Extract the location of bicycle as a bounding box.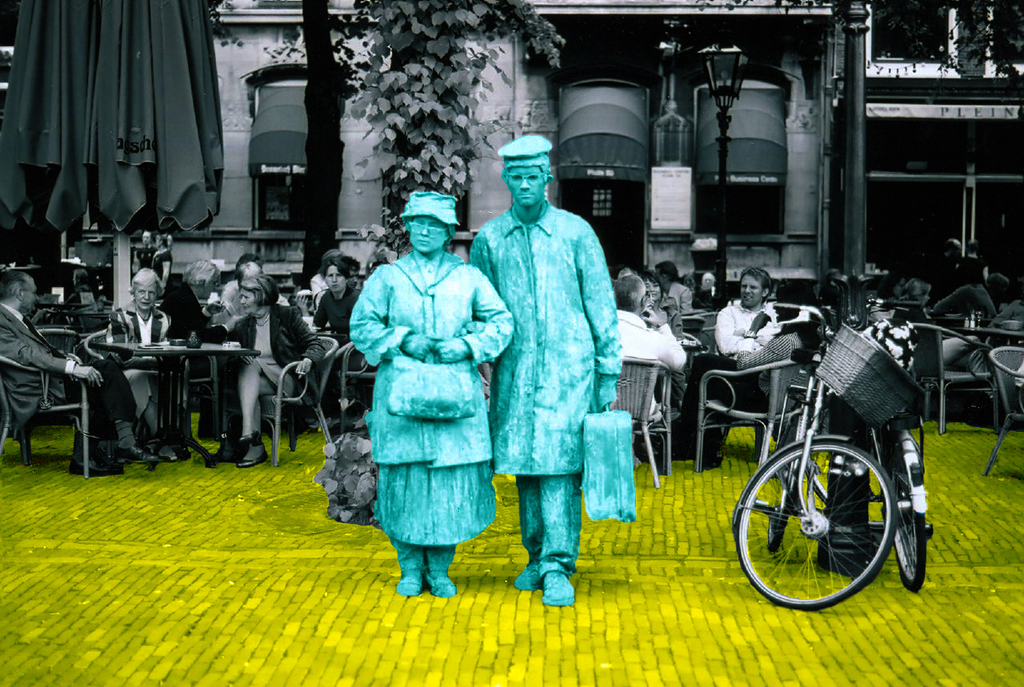
bbox=[813, 294, 933, 594].
